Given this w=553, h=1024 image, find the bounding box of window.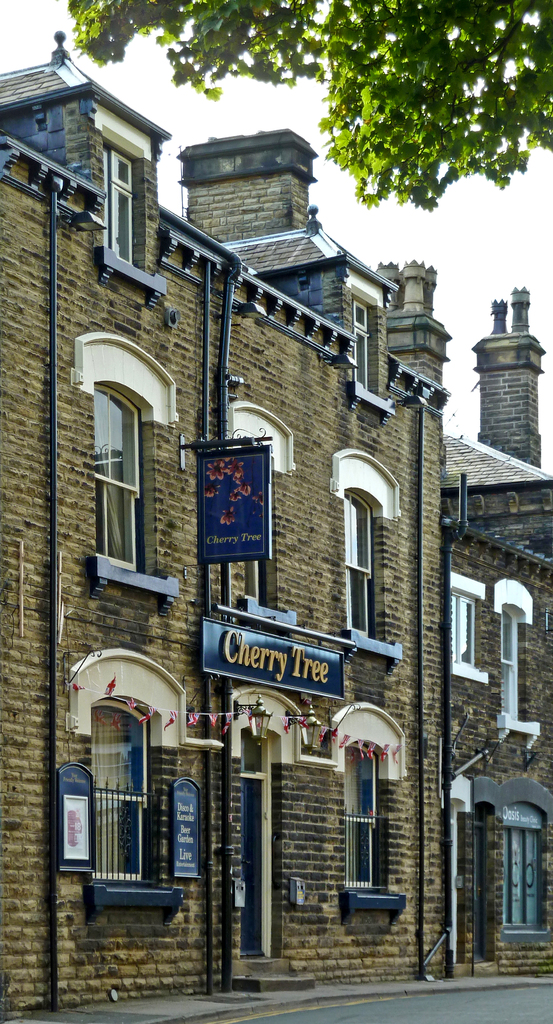
detection(92, 704, 141, 884).
